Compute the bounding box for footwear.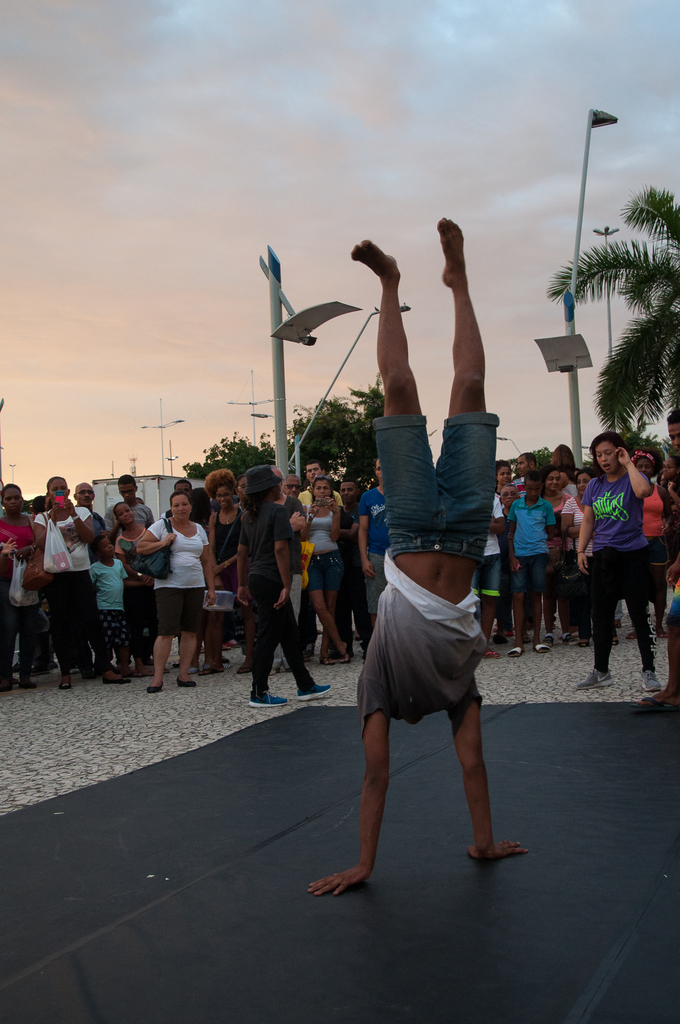
select_region(481, 650, 498, 659).
